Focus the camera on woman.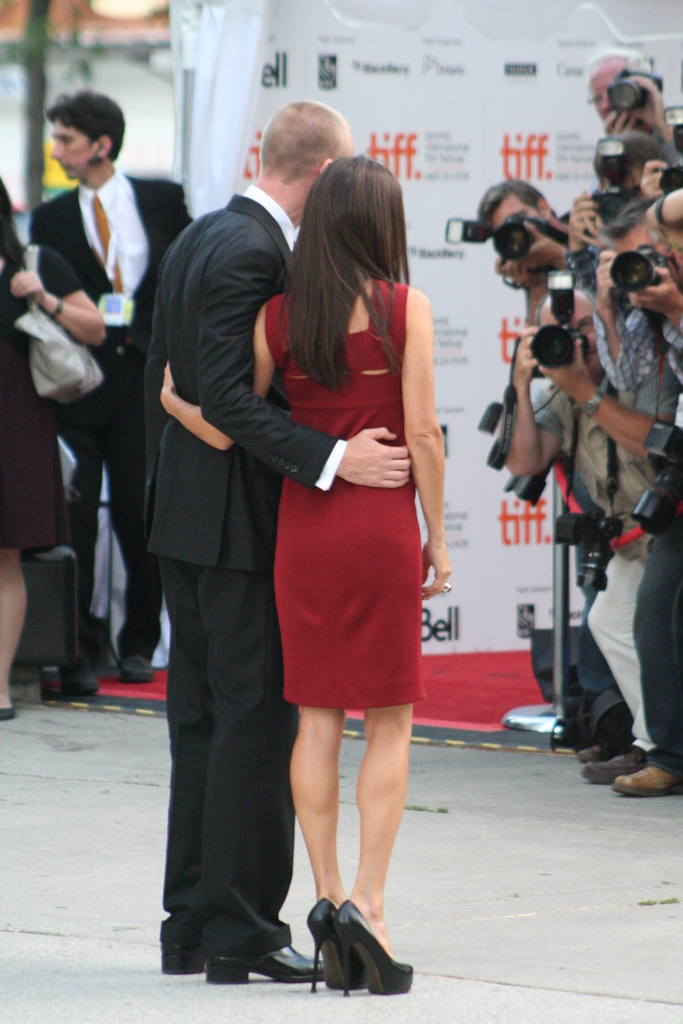
Focus region: (0, 178, 106, 724).
